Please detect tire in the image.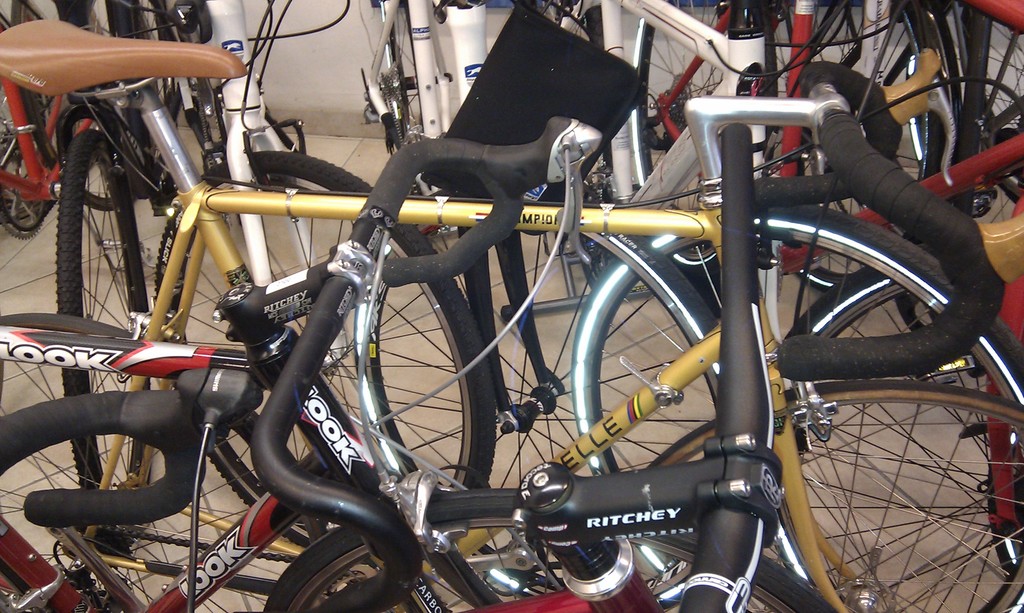
bbox=(265, 490, 838, 612).
